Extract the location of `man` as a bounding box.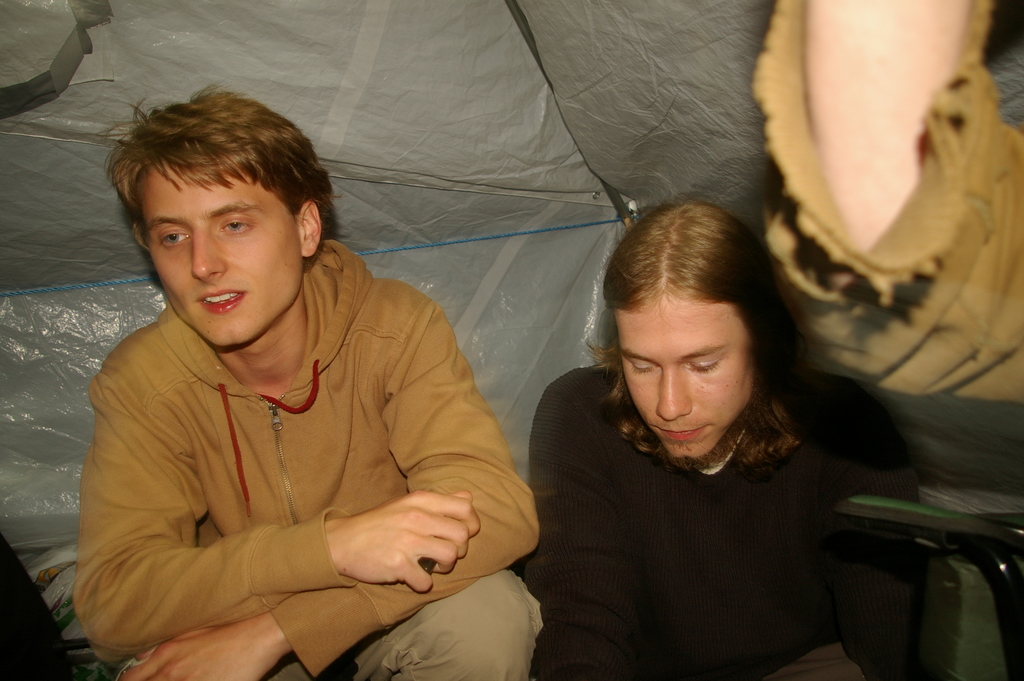
BBox(67, 92, 544, 680).
